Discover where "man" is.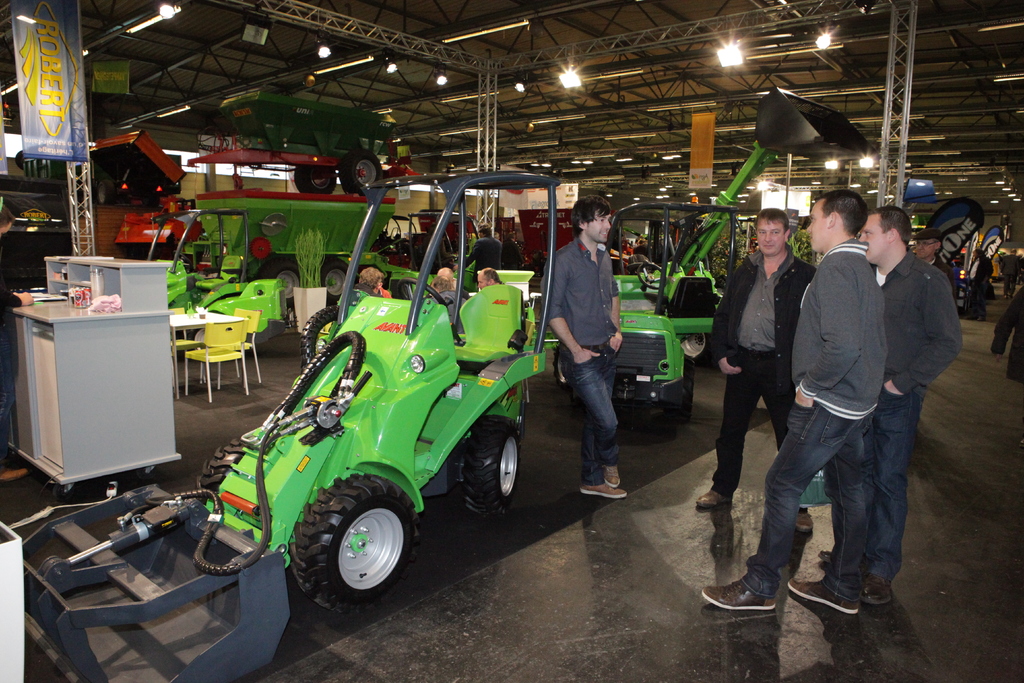
Discovered at select_region(819, 208, 968, 609).
